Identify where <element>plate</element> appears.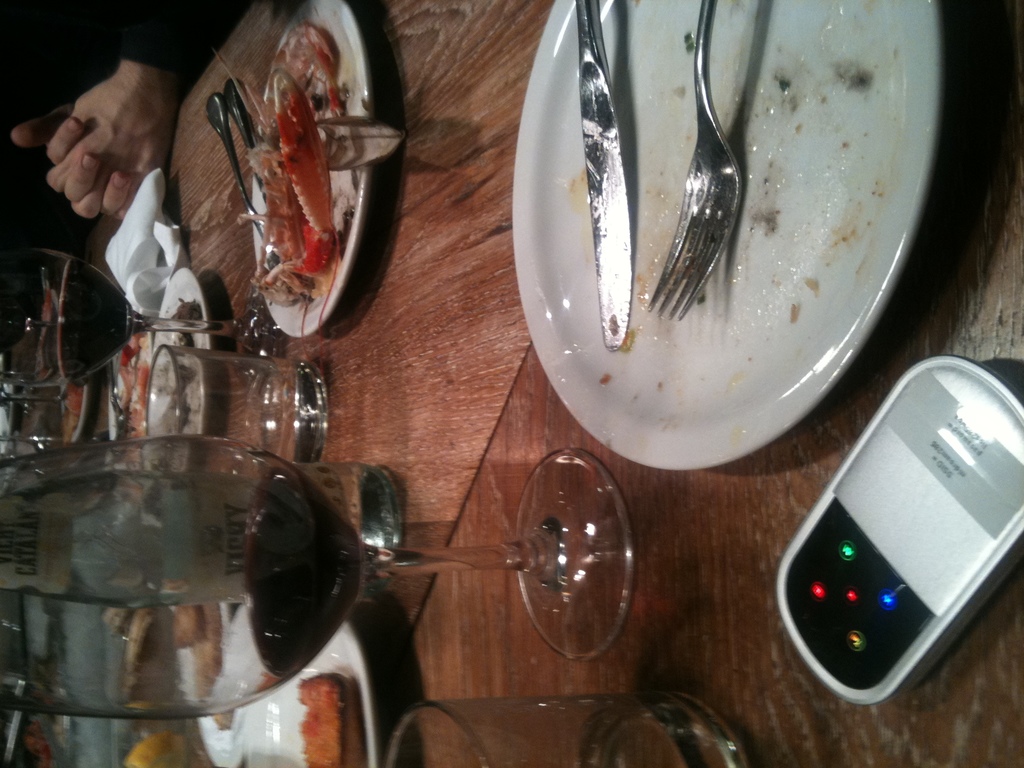
Appears at (237, 620, 380, 767).
